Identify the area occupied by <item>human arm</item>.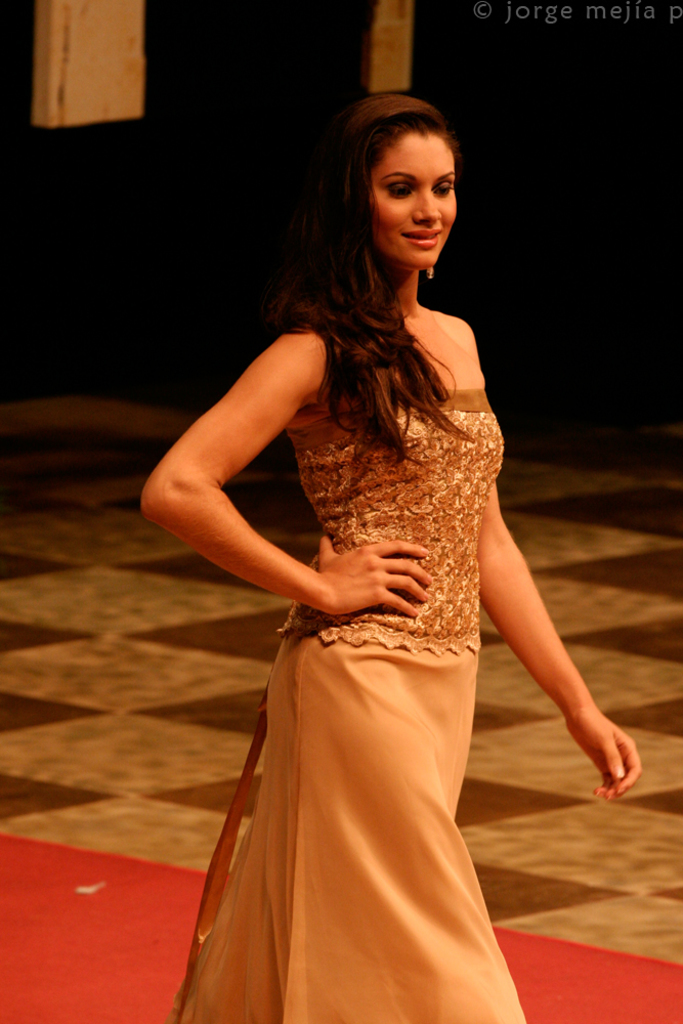
Area: (x1=474, y1=478, x2=656, y2=810).
